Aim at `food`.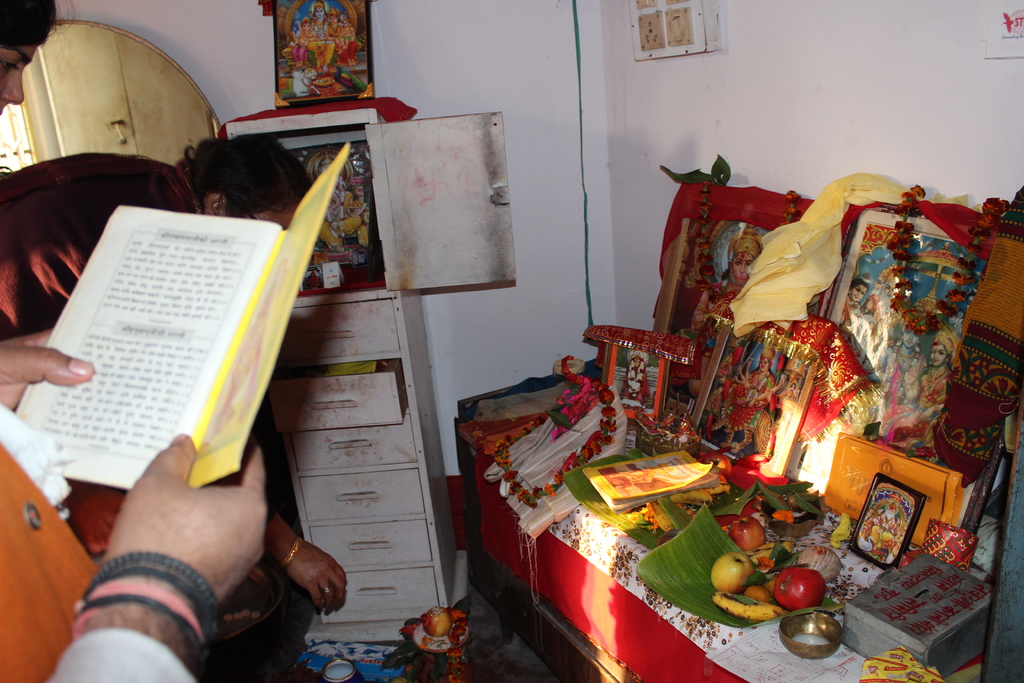
Aimed at 790/547/845/584.
